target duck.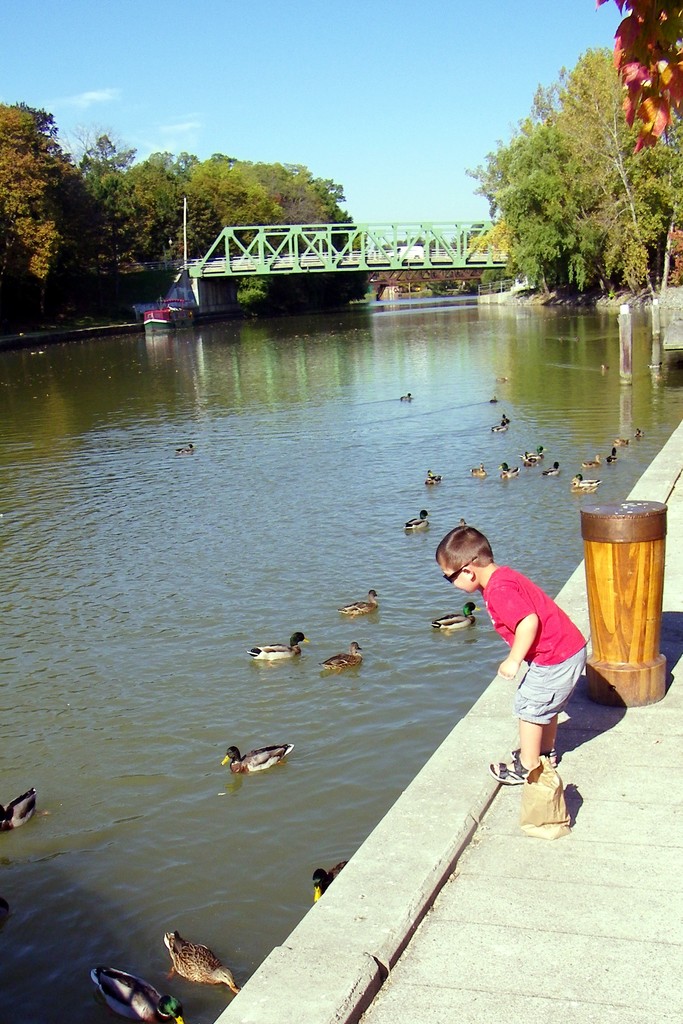
Target region: [565, 474, 604, 500].
